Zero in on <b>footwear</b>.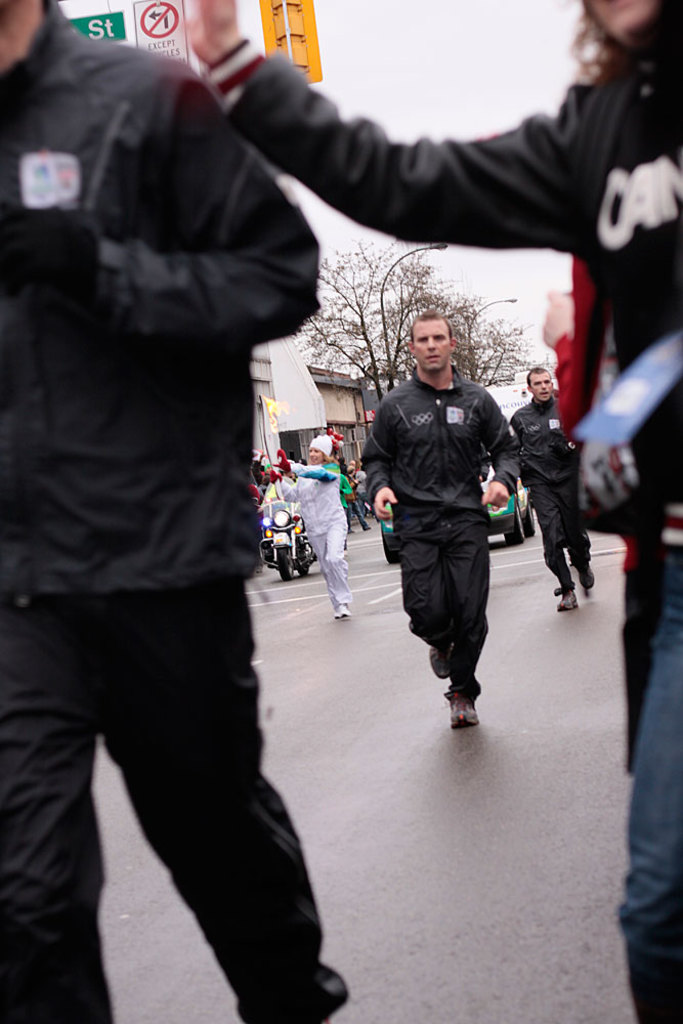
Zeroed in: <bbox>331, 601, 348, 618</bbox>.
